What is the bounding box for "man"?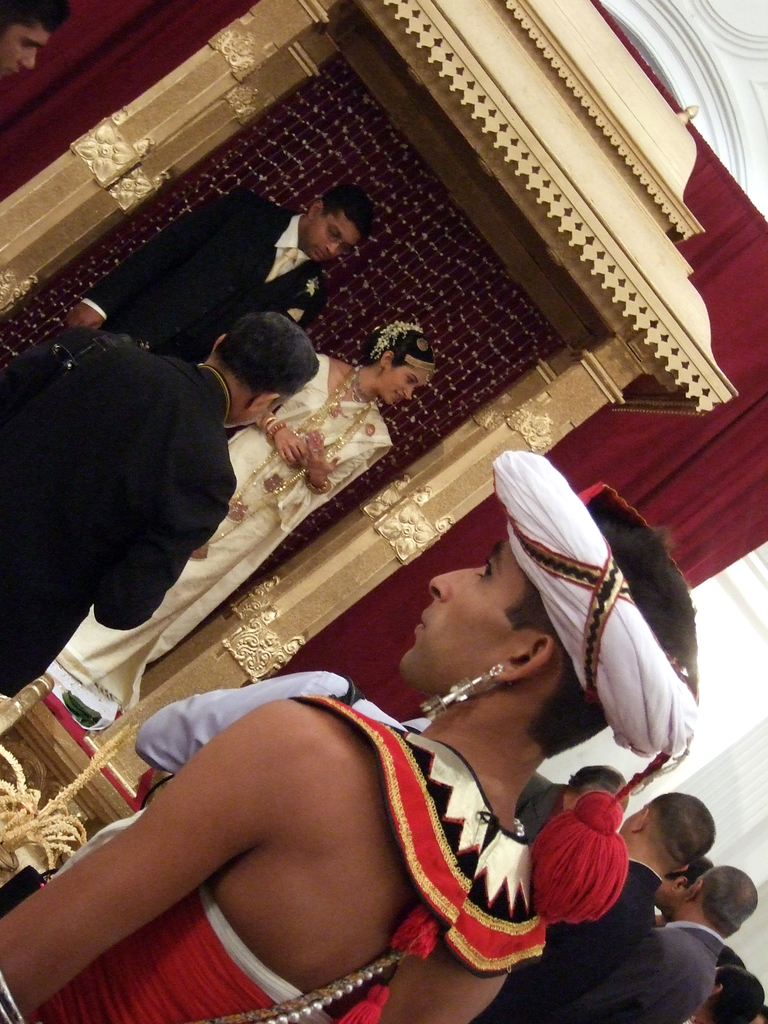
Rect(67, 181, 378, 374).
